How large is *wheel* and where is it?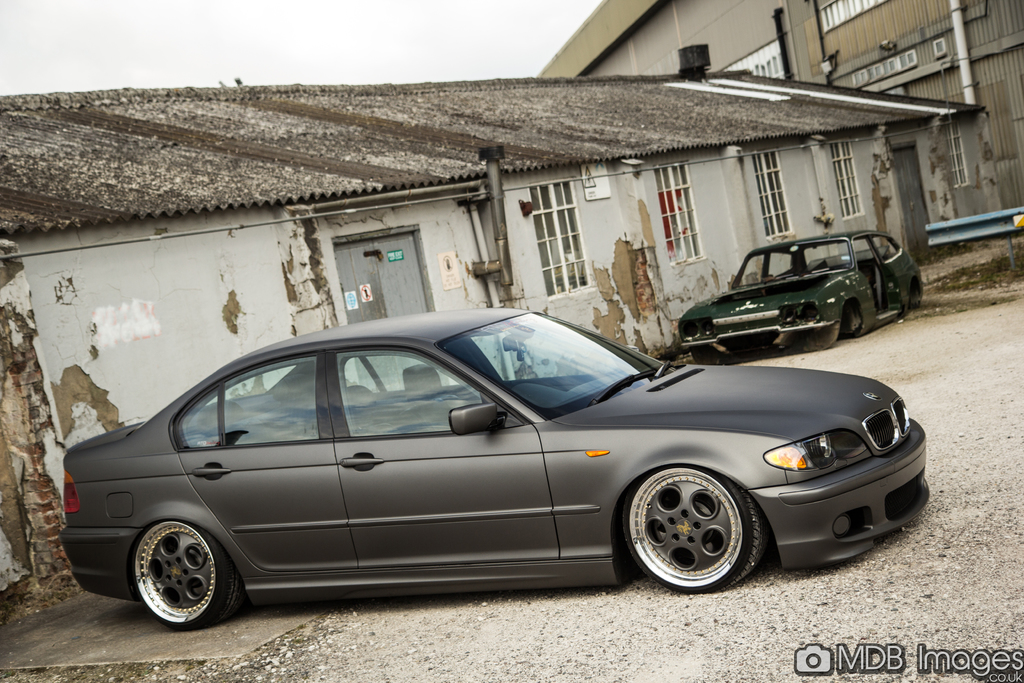
Bounding box: [621, 474, 767, 595].
